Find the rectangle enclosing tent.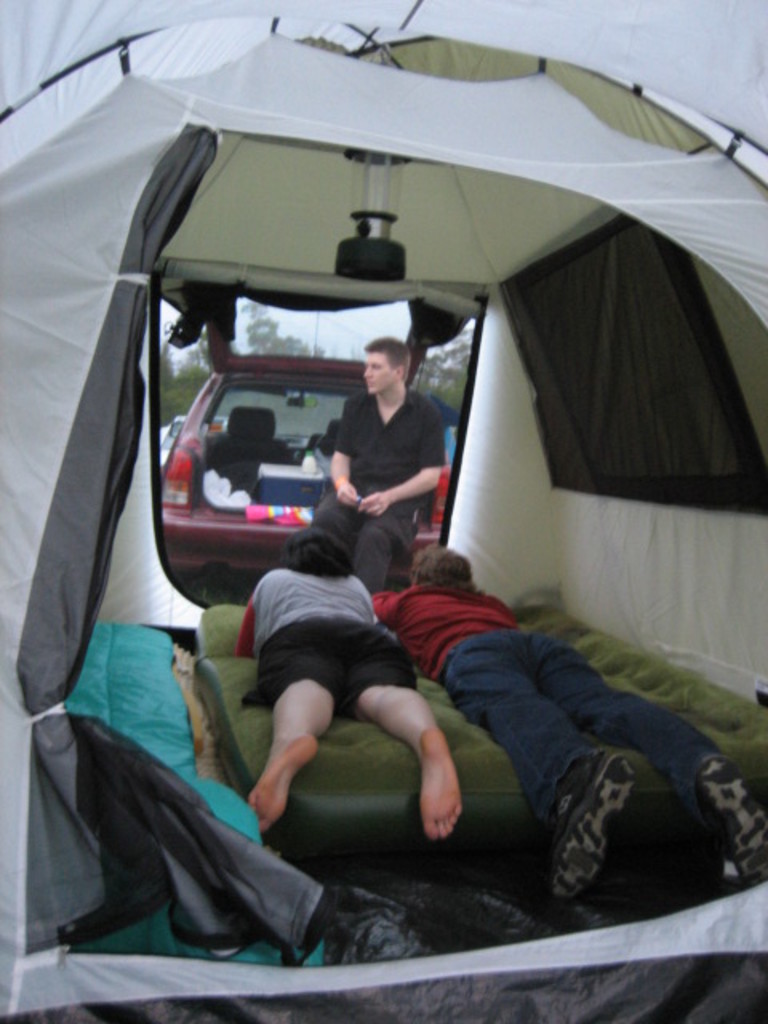
crop(0, 14, 766, 1013).
